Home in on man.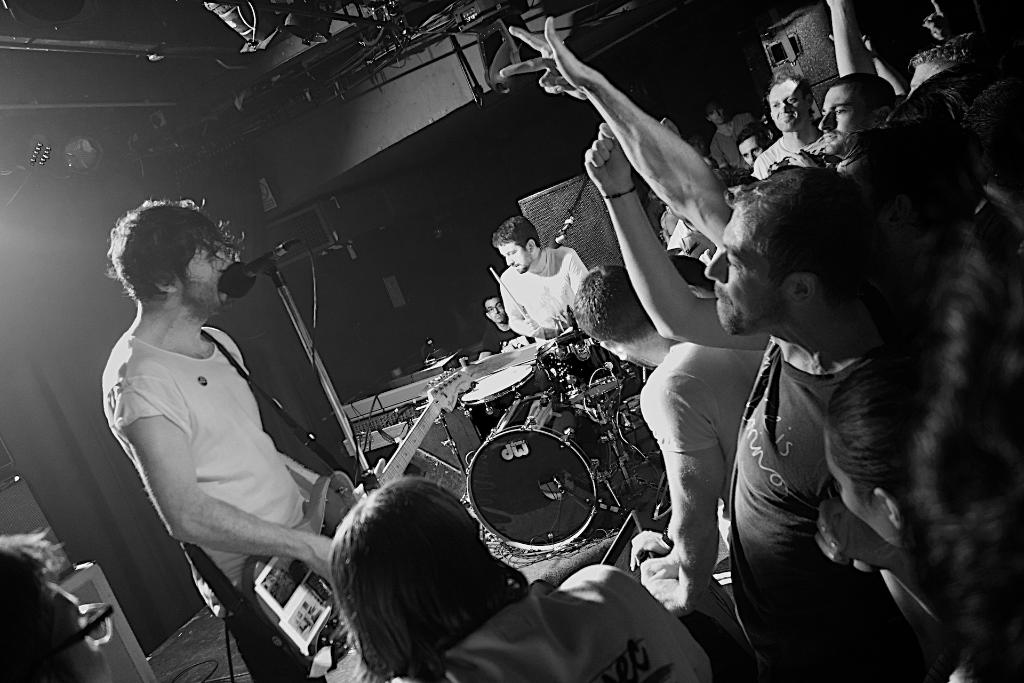
Homed in at 806, 0, 934, 204.
